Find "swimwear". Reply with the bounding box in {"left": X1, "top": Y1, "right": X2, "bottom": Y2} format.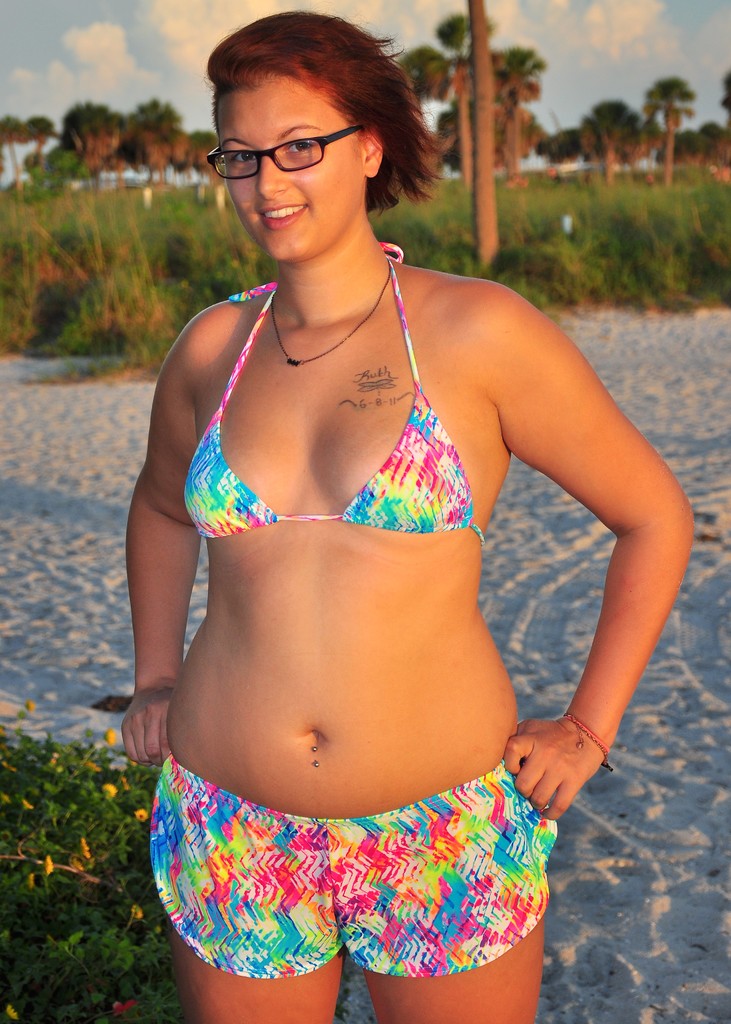
{"left": 145, "top": 753, "right": 554, "bottom": 976}.
